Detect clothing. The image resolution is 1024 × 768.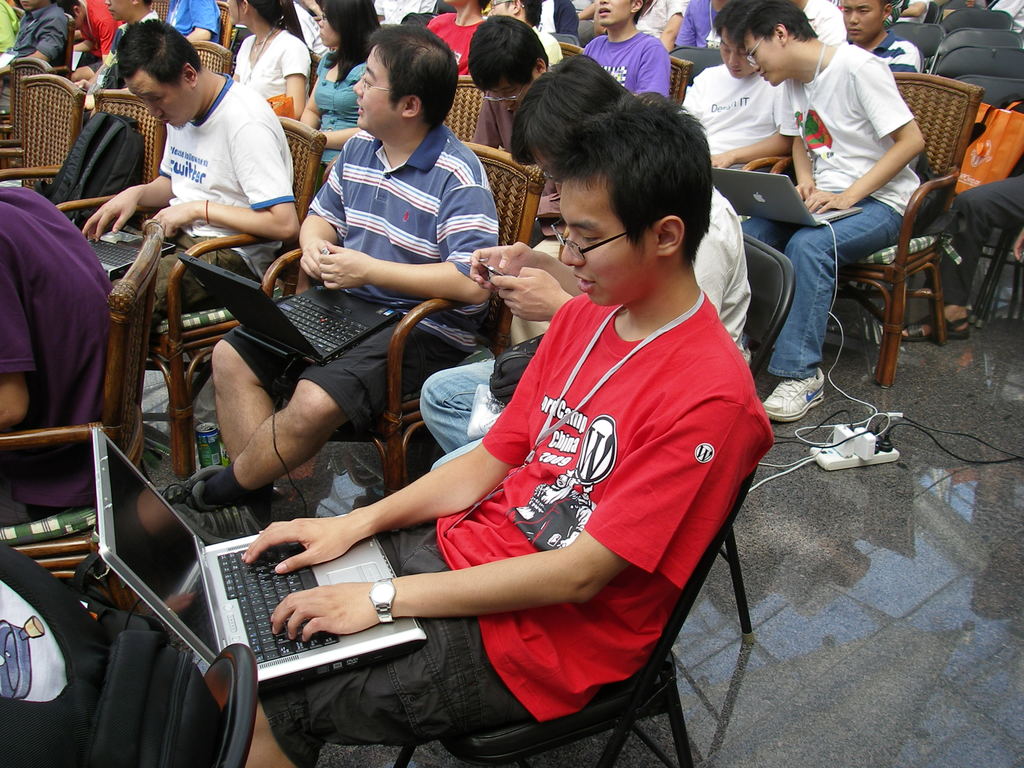
x1=13, y1=4, x2=79, y2=80.
